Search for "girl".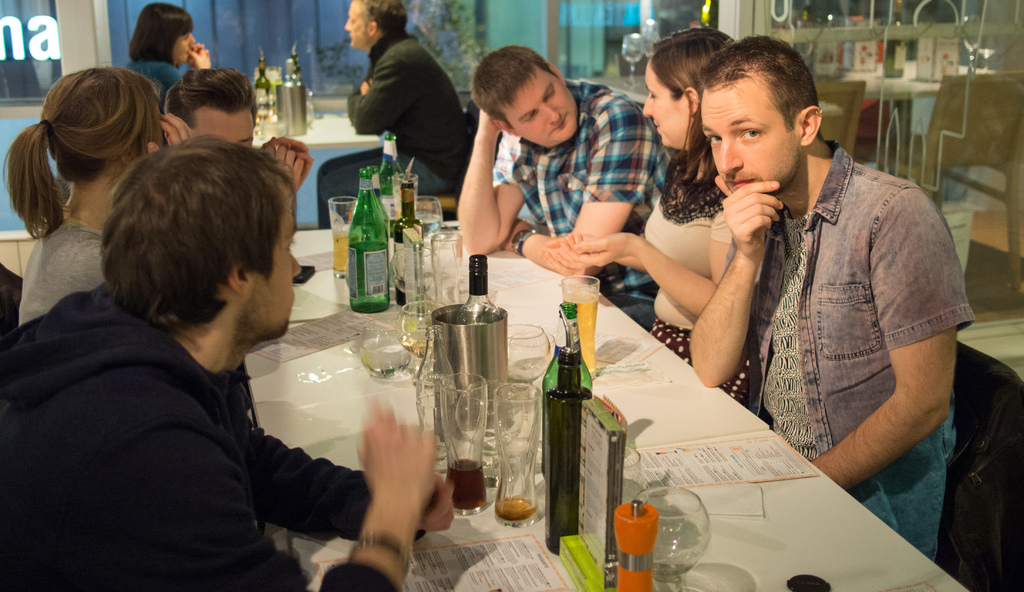
Found at left=127, top=0, right=214, bottom=95.
